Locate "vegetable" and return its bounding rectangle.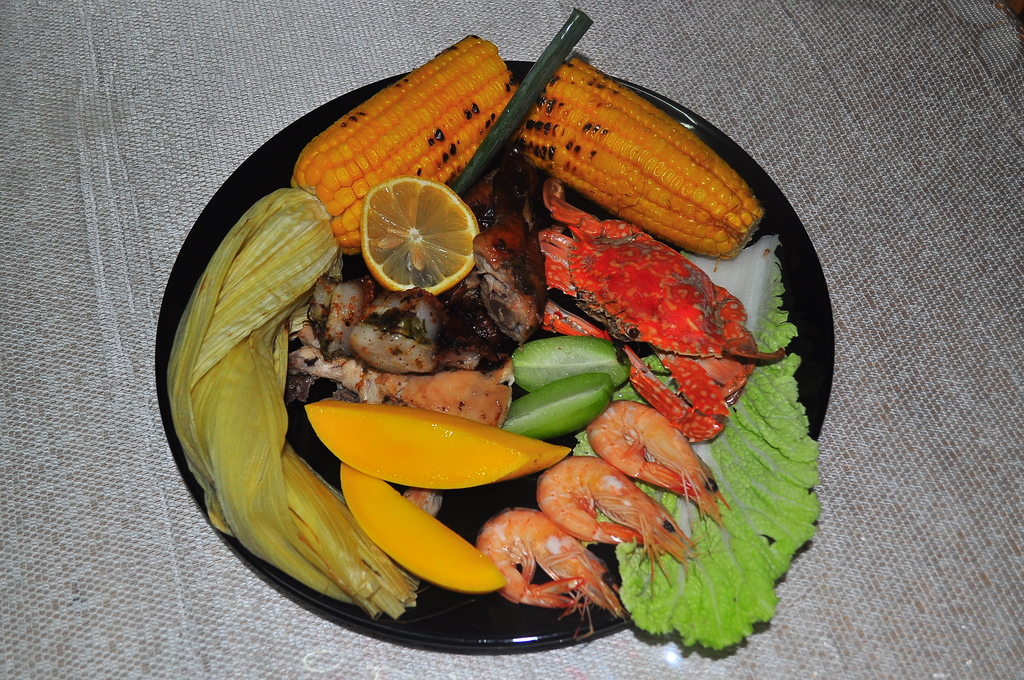
locate(572, 259, 820, 651).
